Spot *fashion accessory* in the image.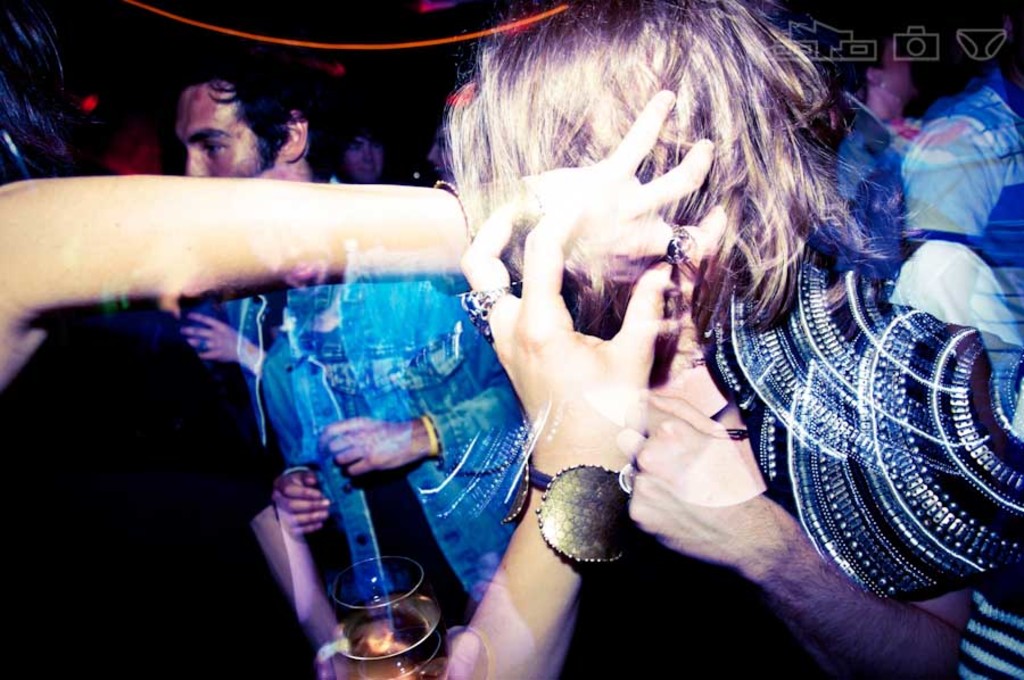
*fashion accessory* found at Rect(619, 470, 633, 494).
